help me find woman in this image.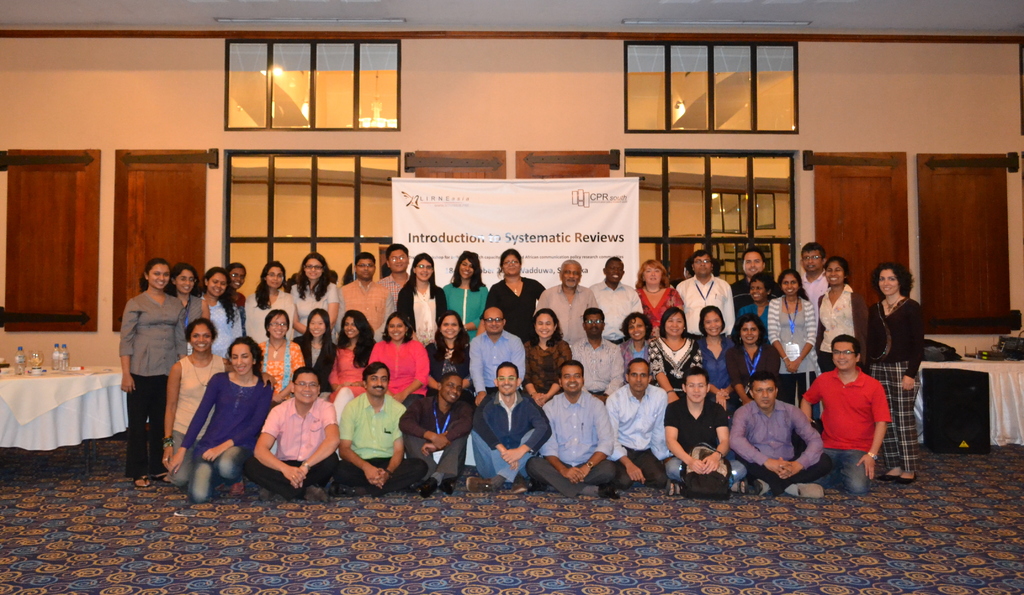
Found it: 324,308,376,461.
